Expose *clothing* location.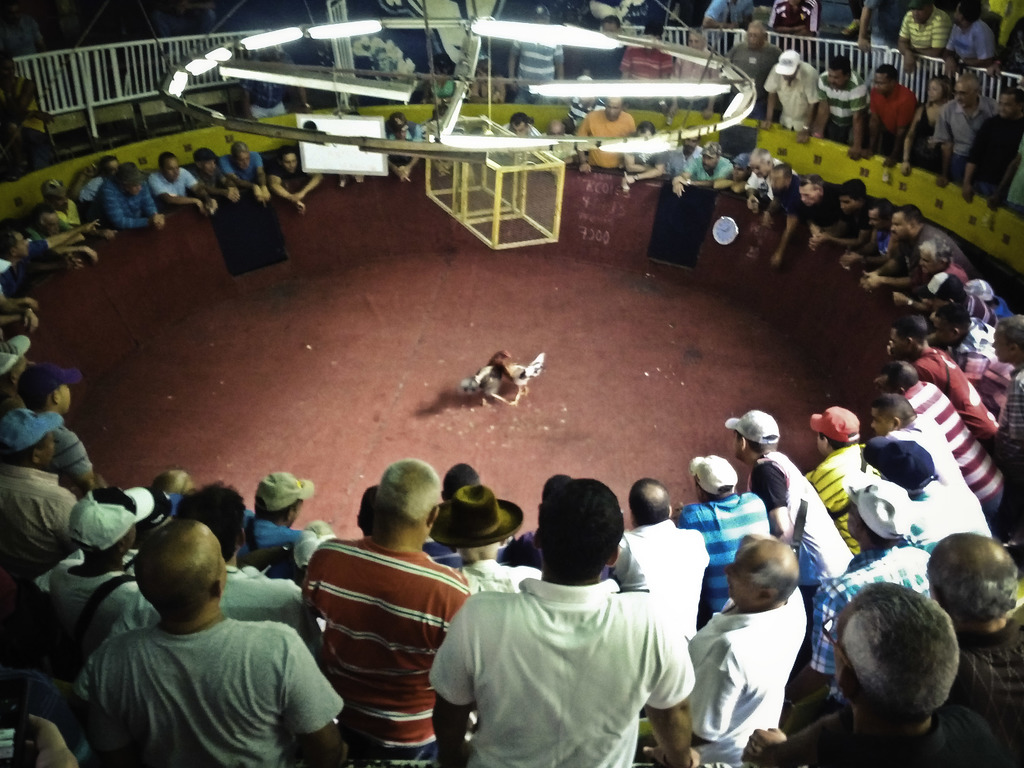
Exposed at detection(50, 422, 100, 477).
